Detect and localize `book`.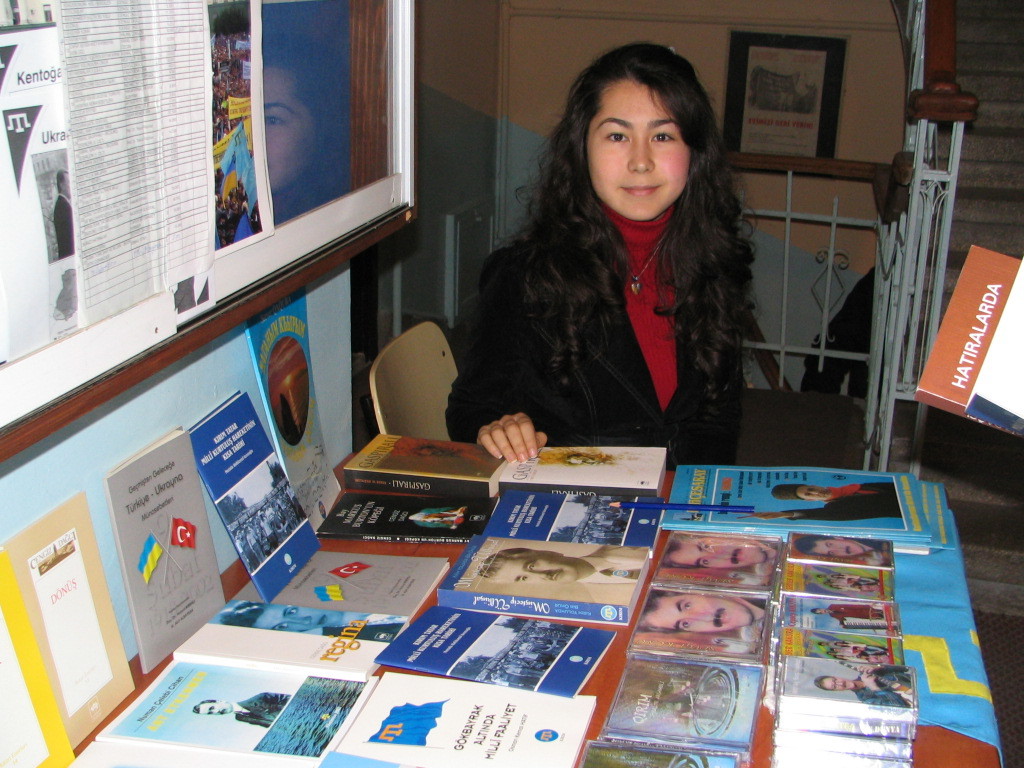
Localized at [0,494,136,756].
